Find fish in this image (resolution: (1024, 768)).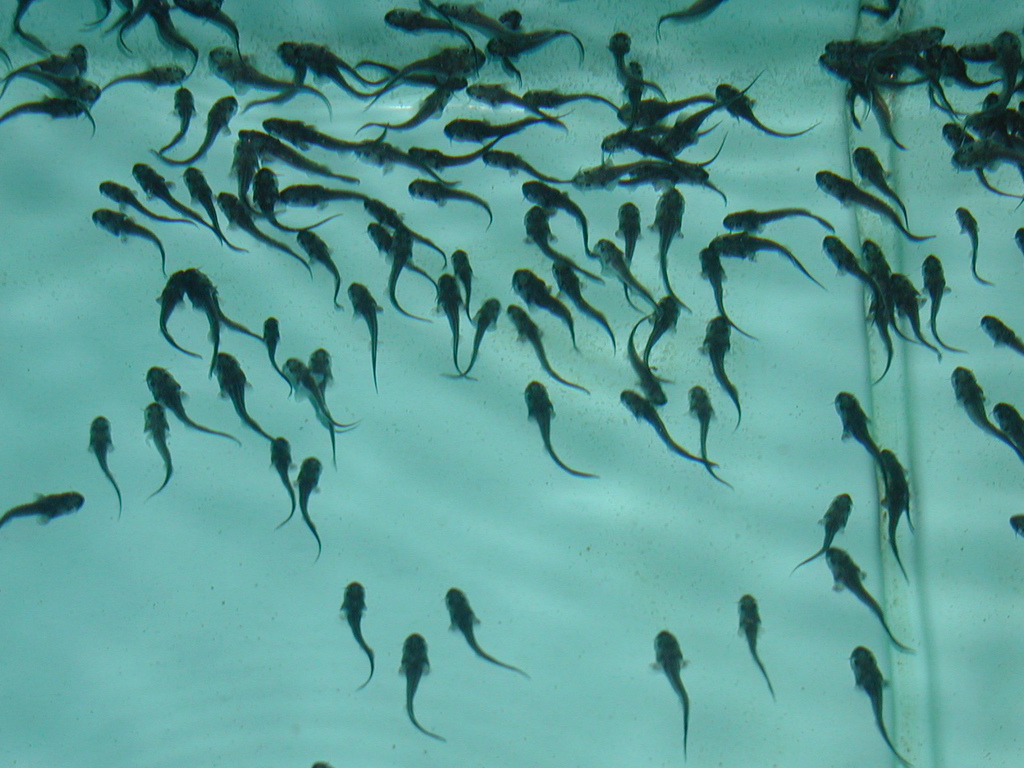
BBox(733, 594, 778, 701).
